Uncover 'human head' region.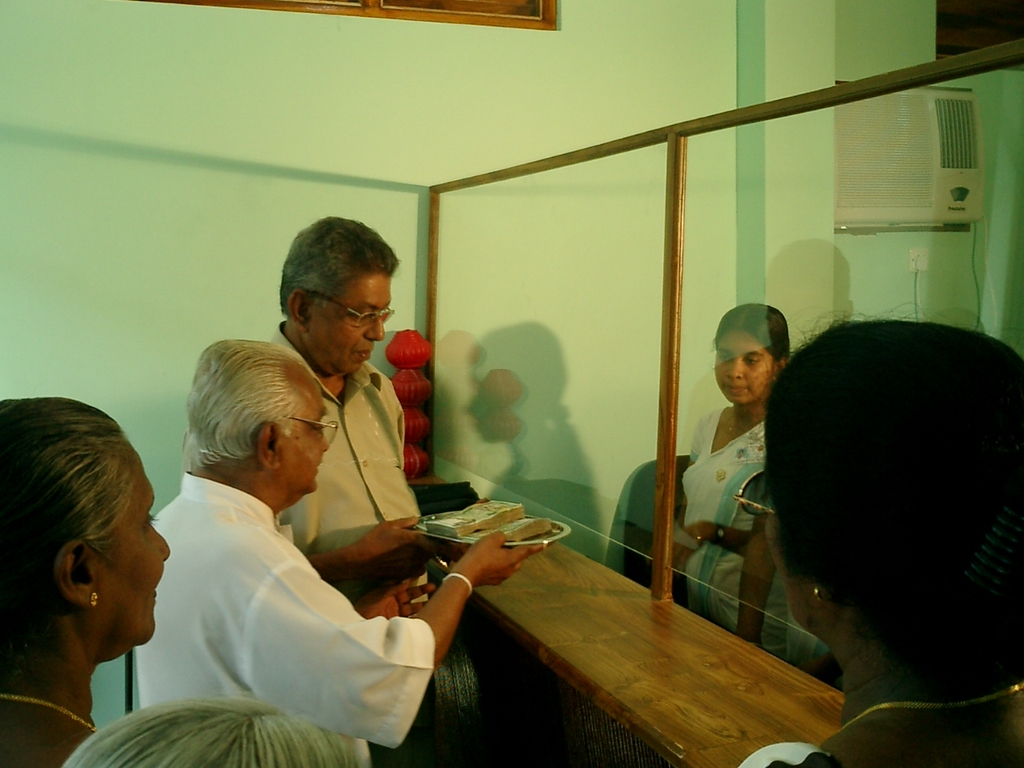
Uncovered: l=274, t=213, r=402, b=377.
